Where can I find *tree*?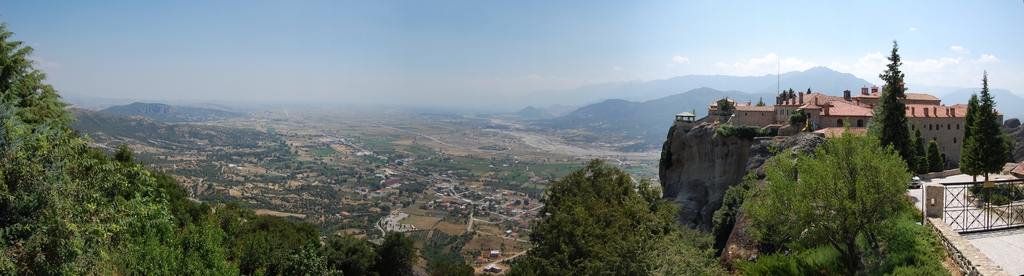
You can find it at left=955, top=90, right=981, bottom=179.
